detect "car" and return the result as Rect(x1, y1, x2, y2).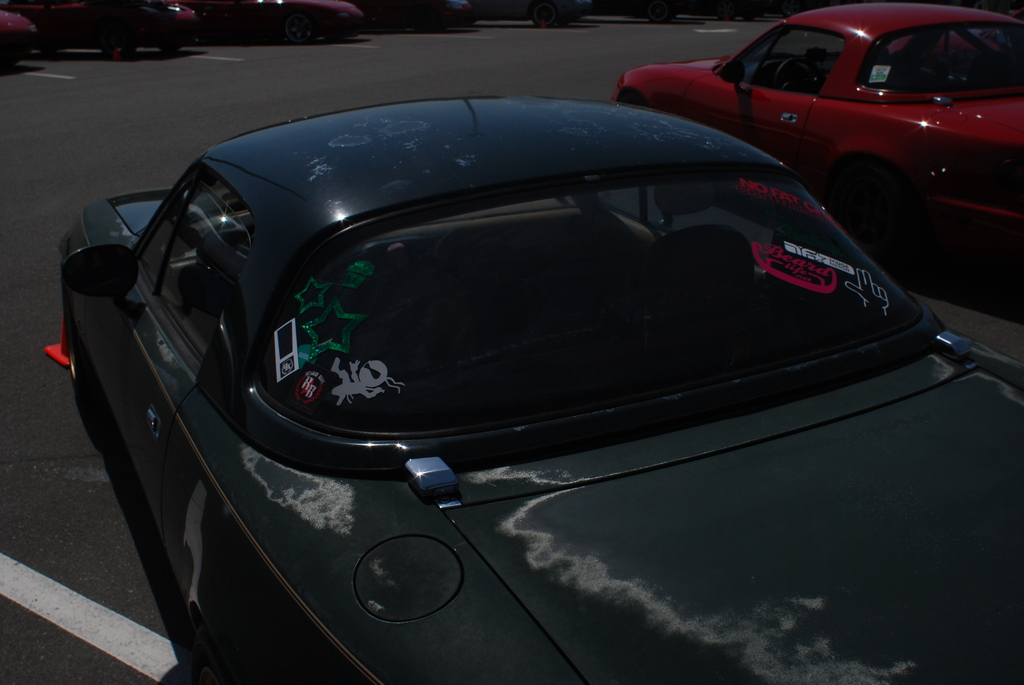
Rect(0, 0, 474, 74).
